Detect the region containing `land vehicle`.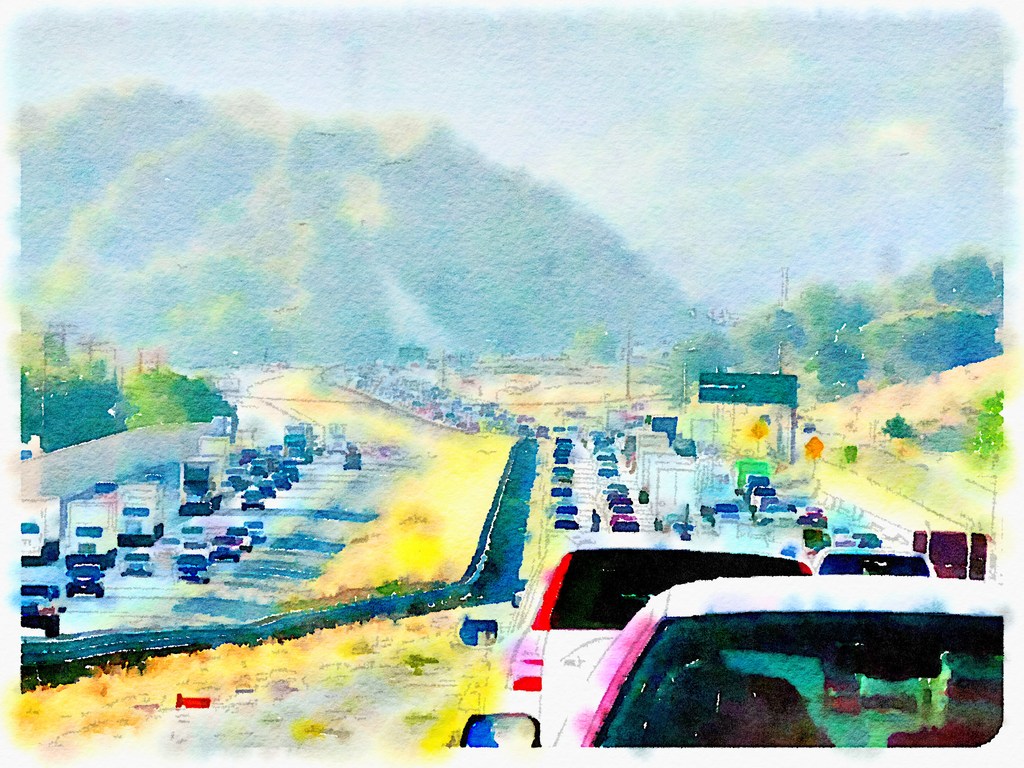
(x1=733, y1=458, x2=769, y2=495).
